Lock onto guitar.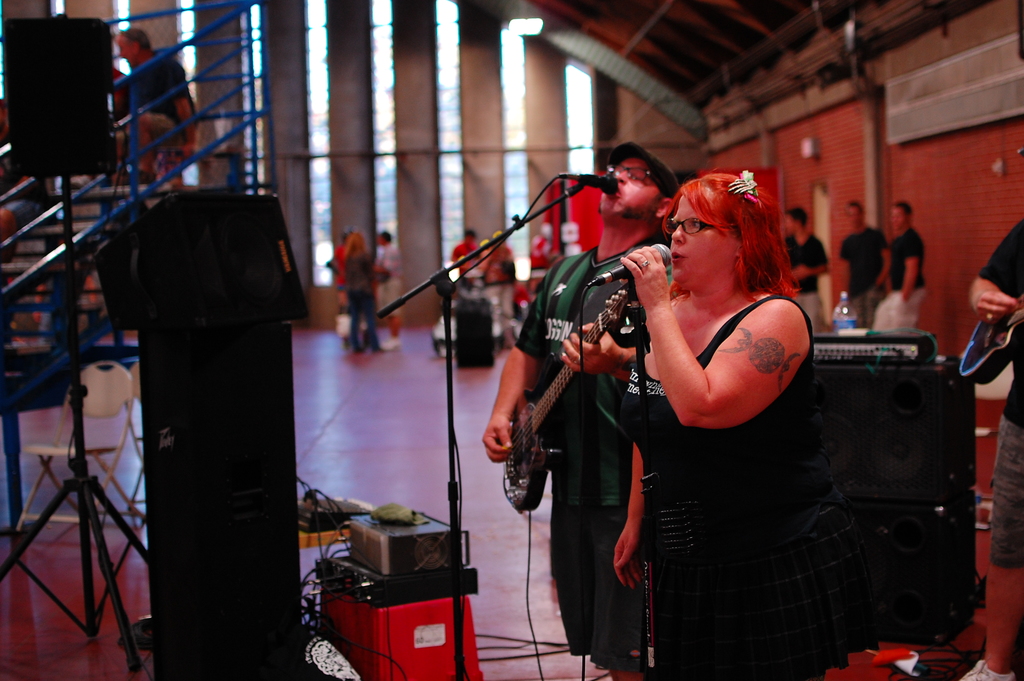
Locked: bbox=[496, 266, 653, 511].
